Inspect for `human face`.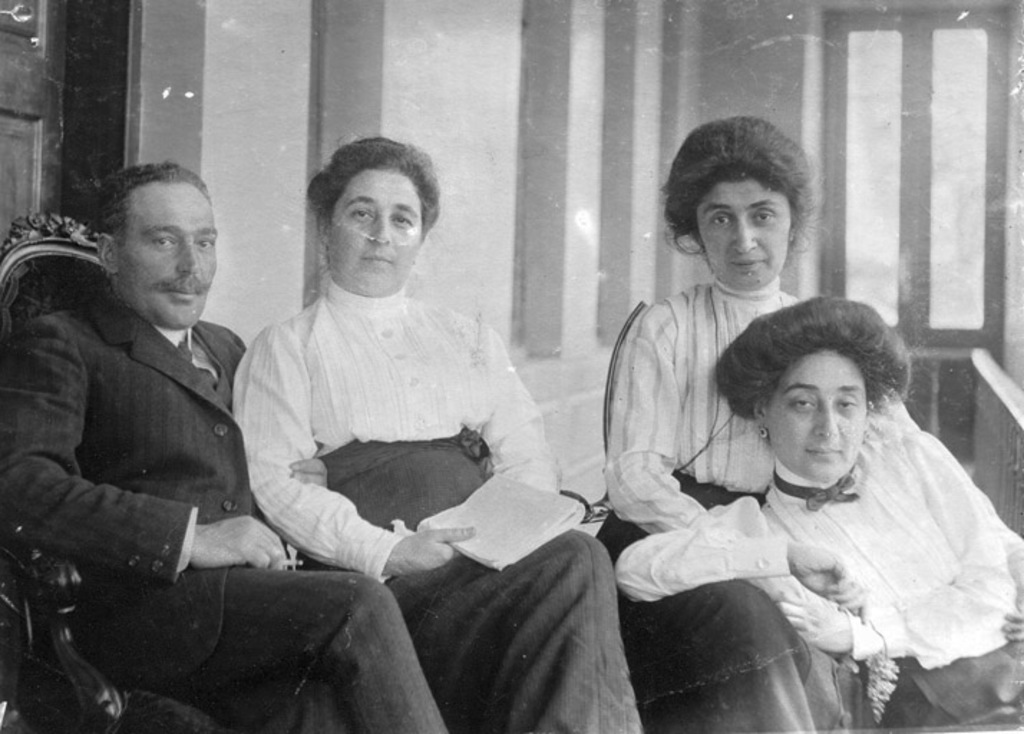
Inspection: BBox(697, 178, 789, 291).
